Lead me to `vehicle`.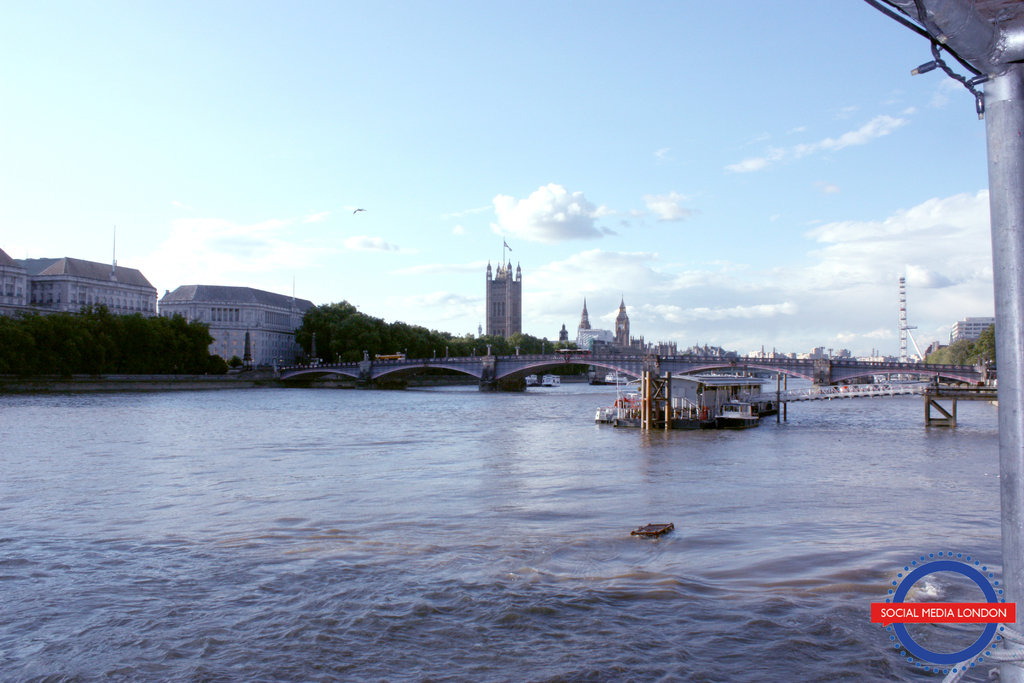
Lead to select_region(525, 370, 566, 389).
